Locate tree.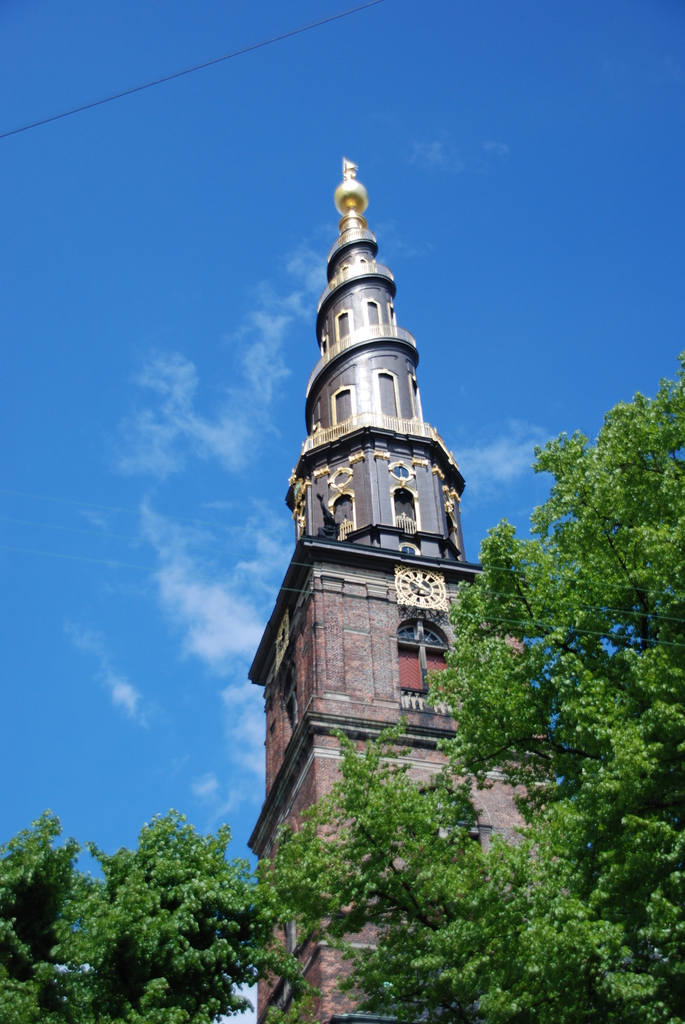
Bounding box: bbox(269, 345, 684, 1023).
